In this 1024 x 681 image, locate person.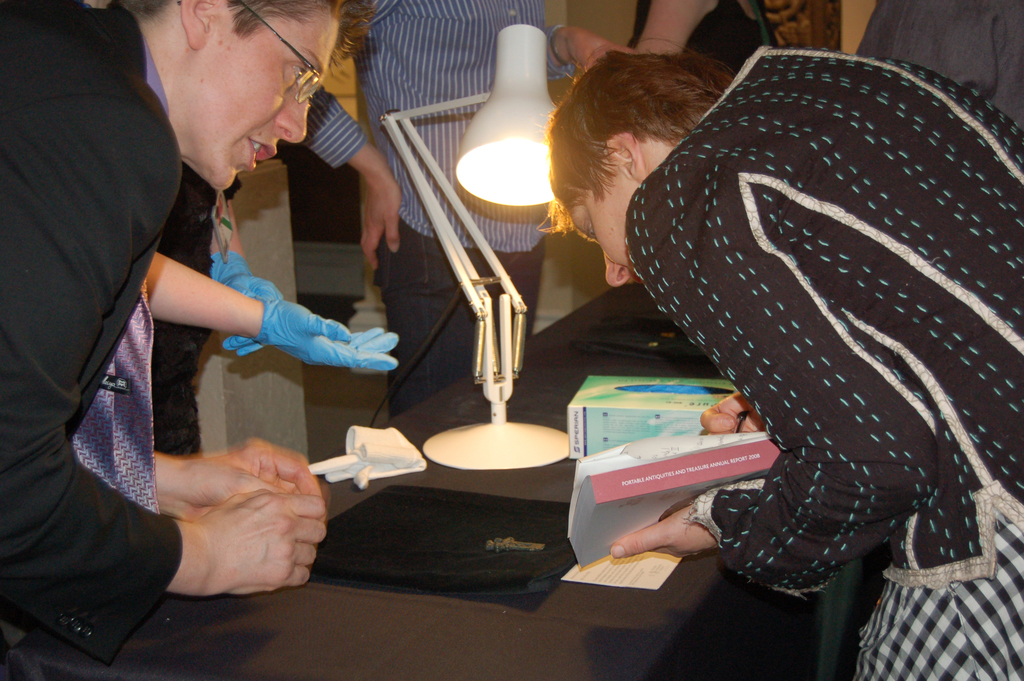
Bounding box: box(302, 0, 617, 419).
